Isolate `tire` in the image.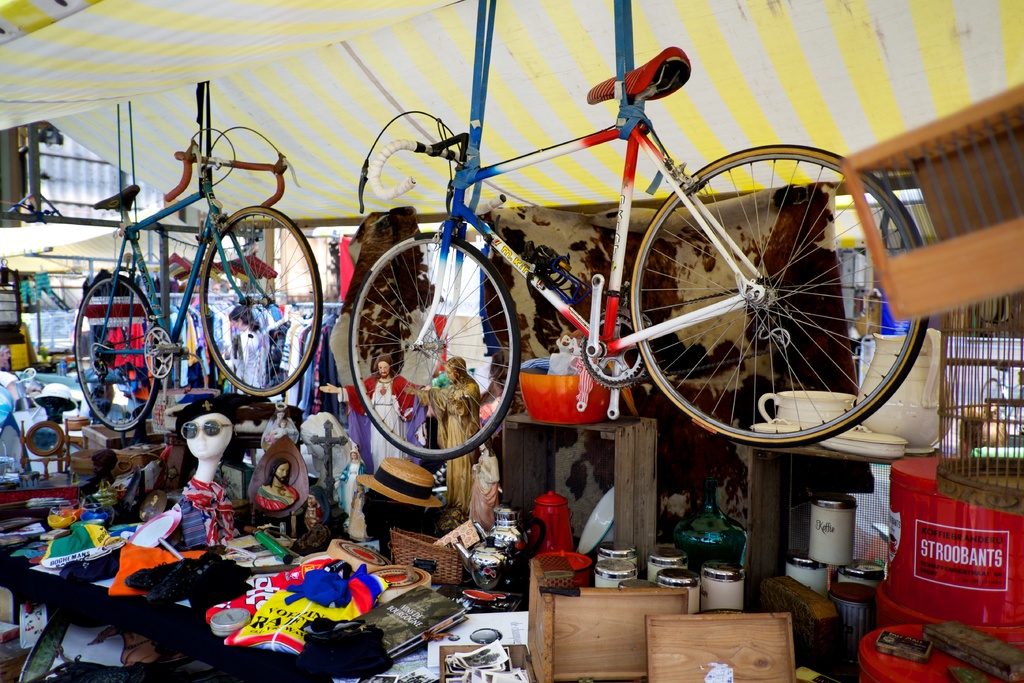
Isolated region: rect(348, 235, 517, 461).
